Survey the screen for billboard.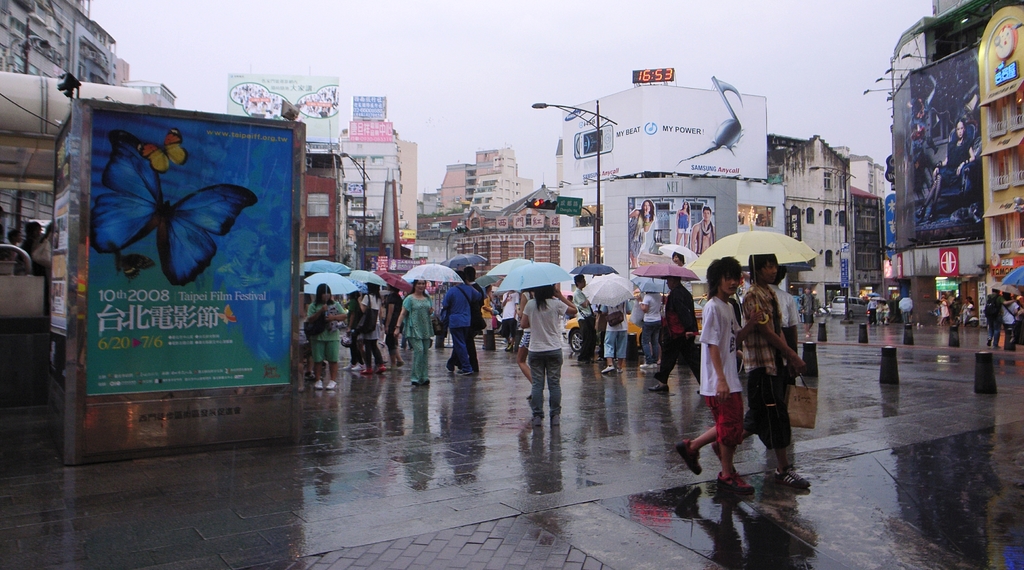
Survey found: x1=77 y1=110 x2=297 y2=390.
